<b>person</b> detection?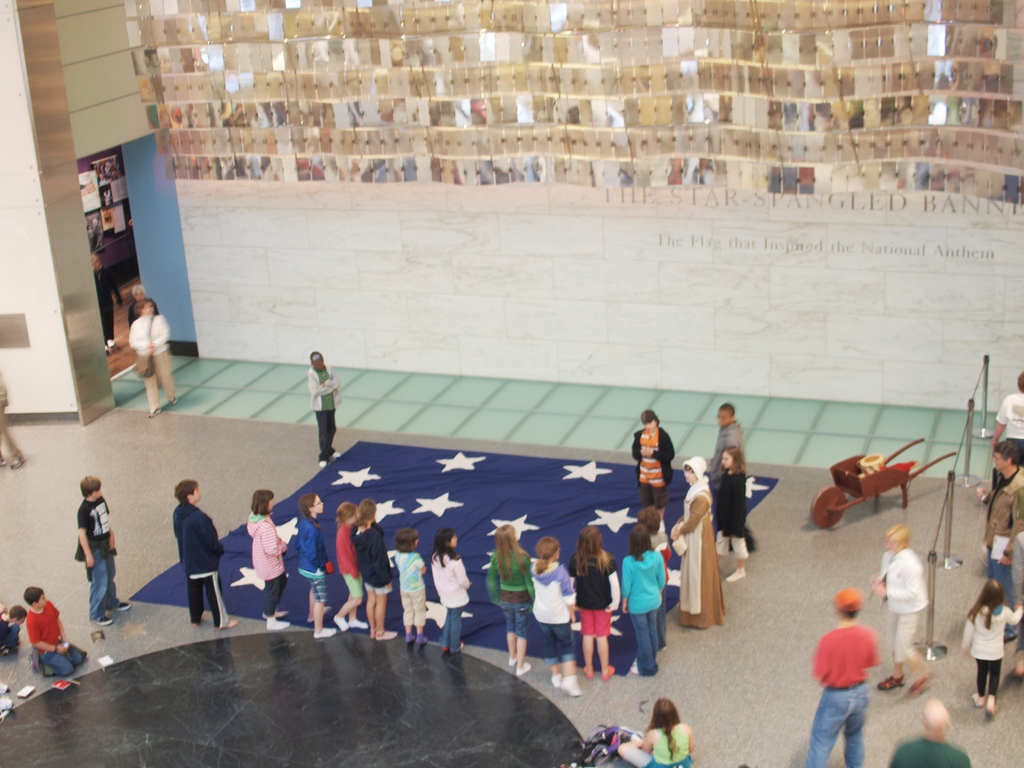
{"left": 124, "top": 300, "right": 171, "bottom": 415}
